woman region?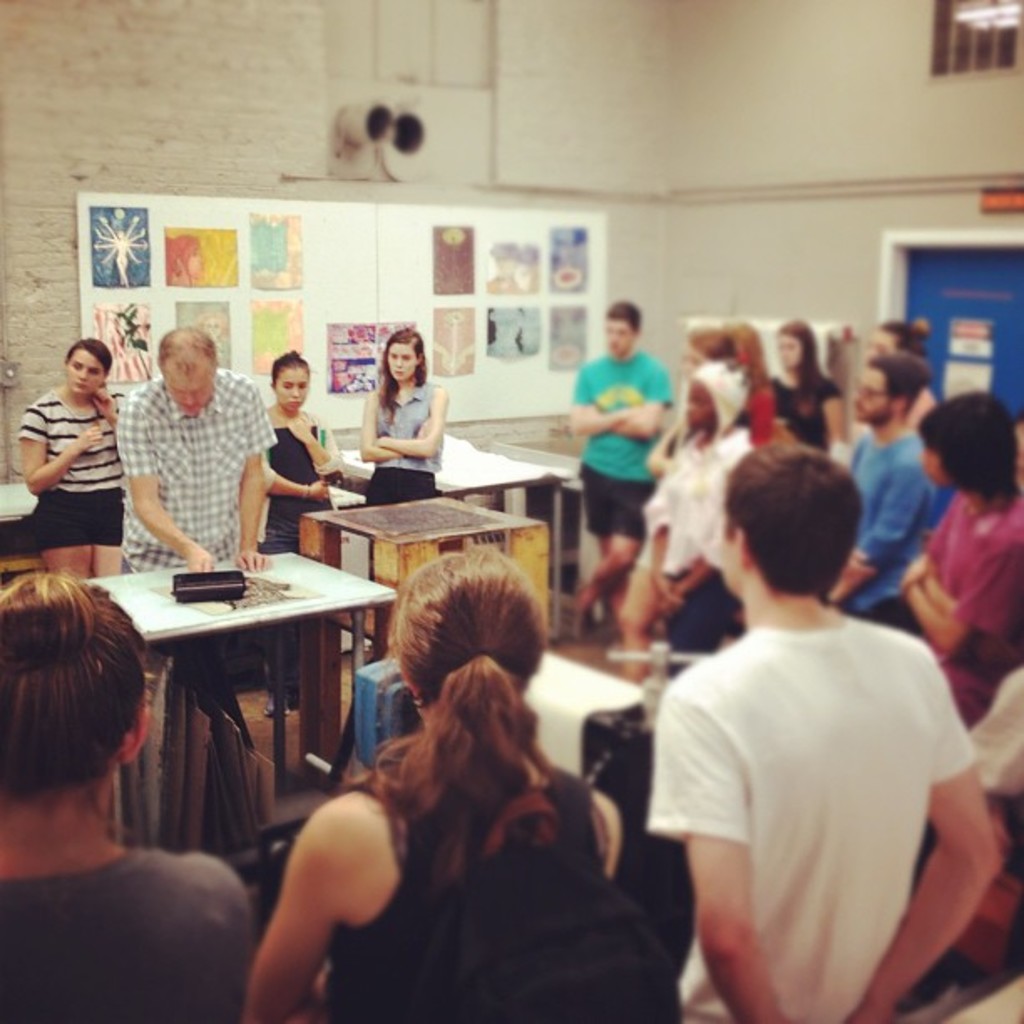
box=[361, 330, 450, 495]
